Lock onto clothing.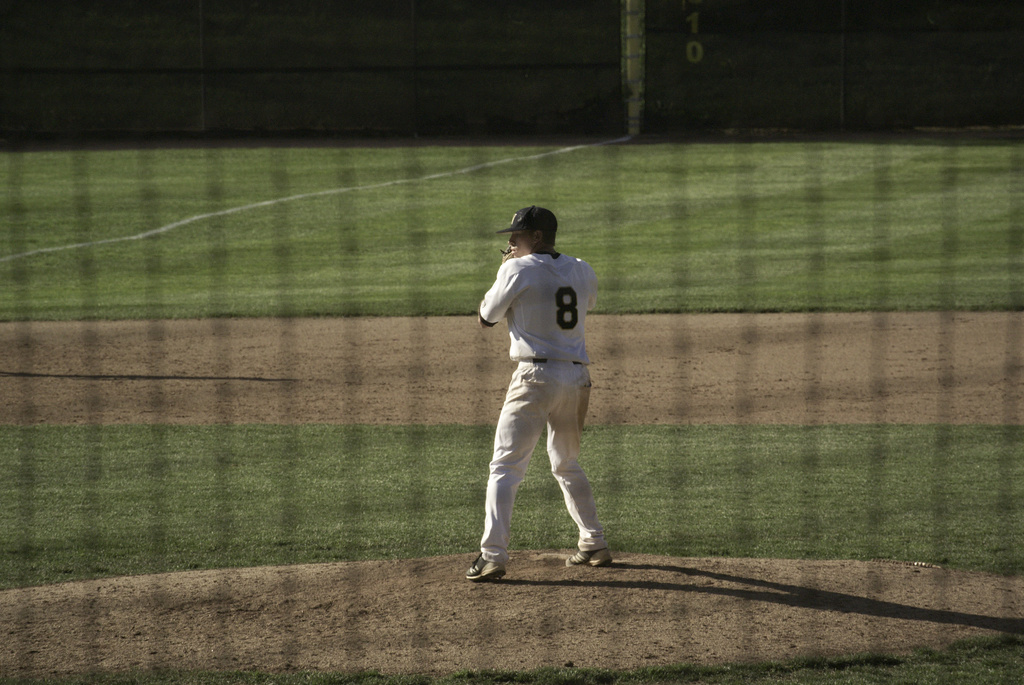
Locked: 466, 225, 607, 545.
